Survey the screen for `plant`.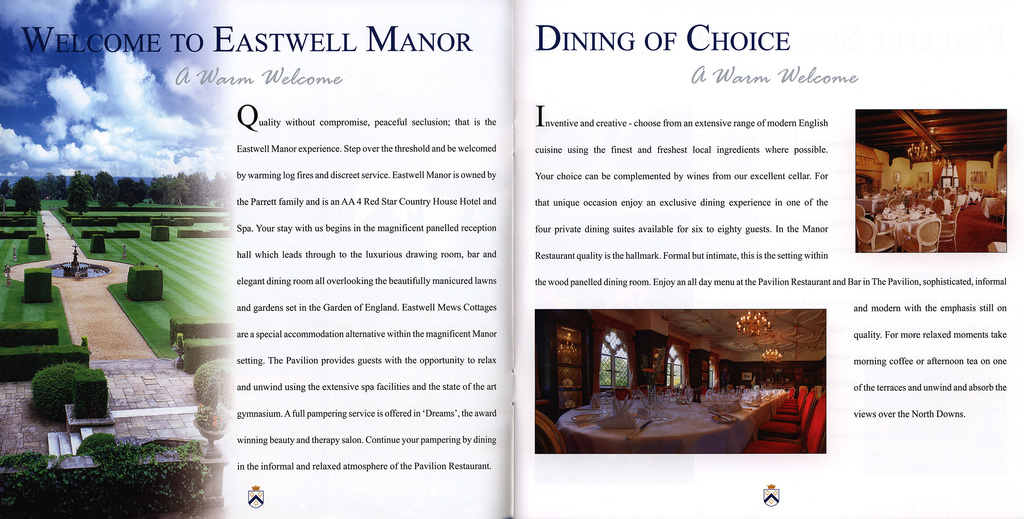
Survey found: 28 361 100 425.
